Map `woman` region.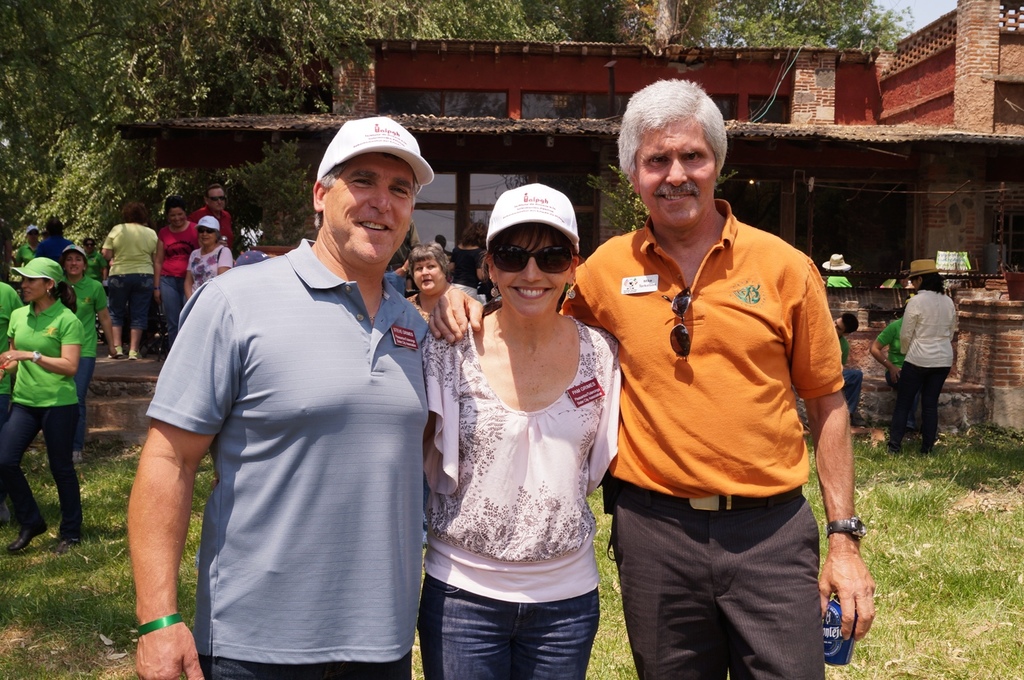
Mapped to (x1=0, y1=276, x2=25, y2=417).
